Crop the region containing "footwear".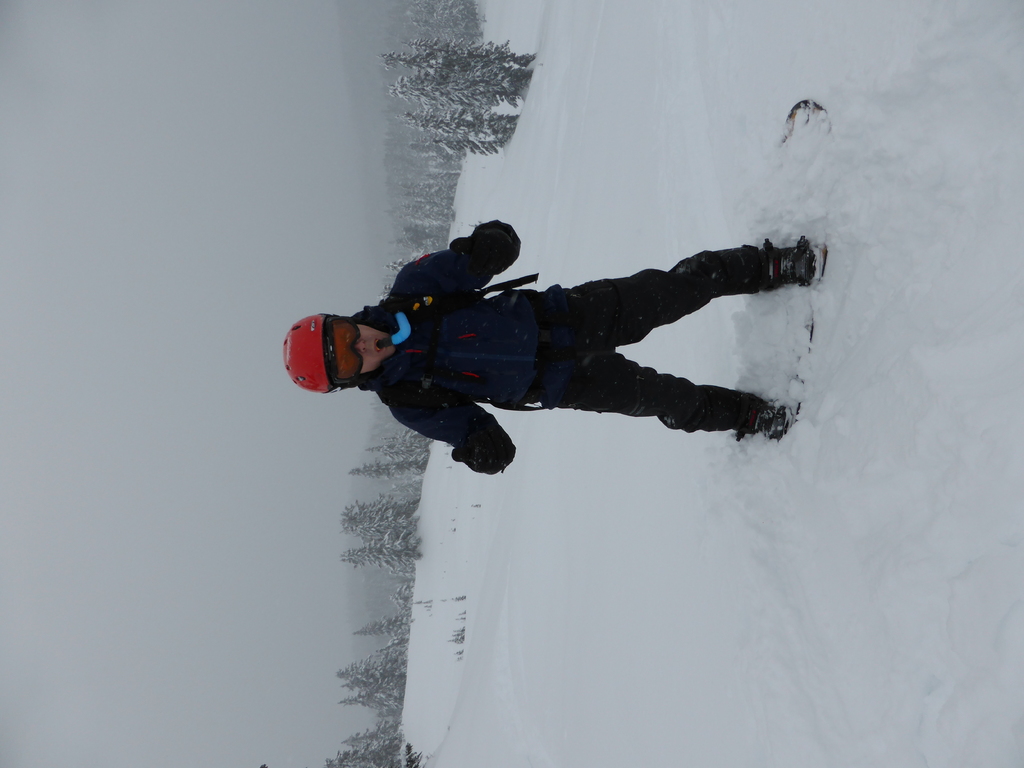
Crop region: 756/399/795/450.
